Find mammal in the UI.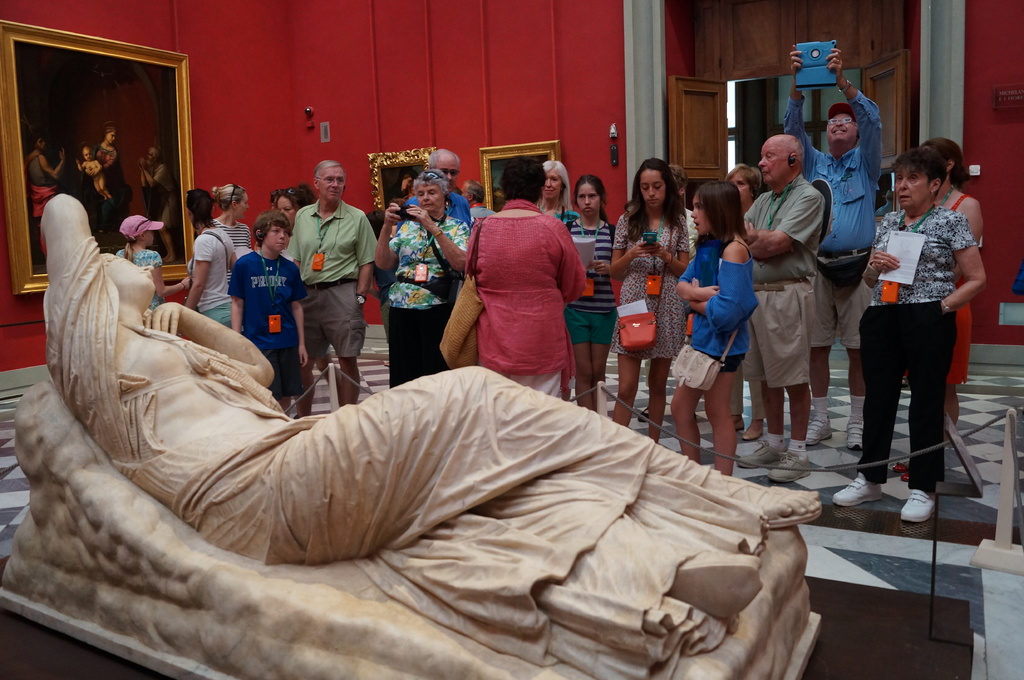
UI element at <bbox>215, 180, 255, 247</bbox>.
